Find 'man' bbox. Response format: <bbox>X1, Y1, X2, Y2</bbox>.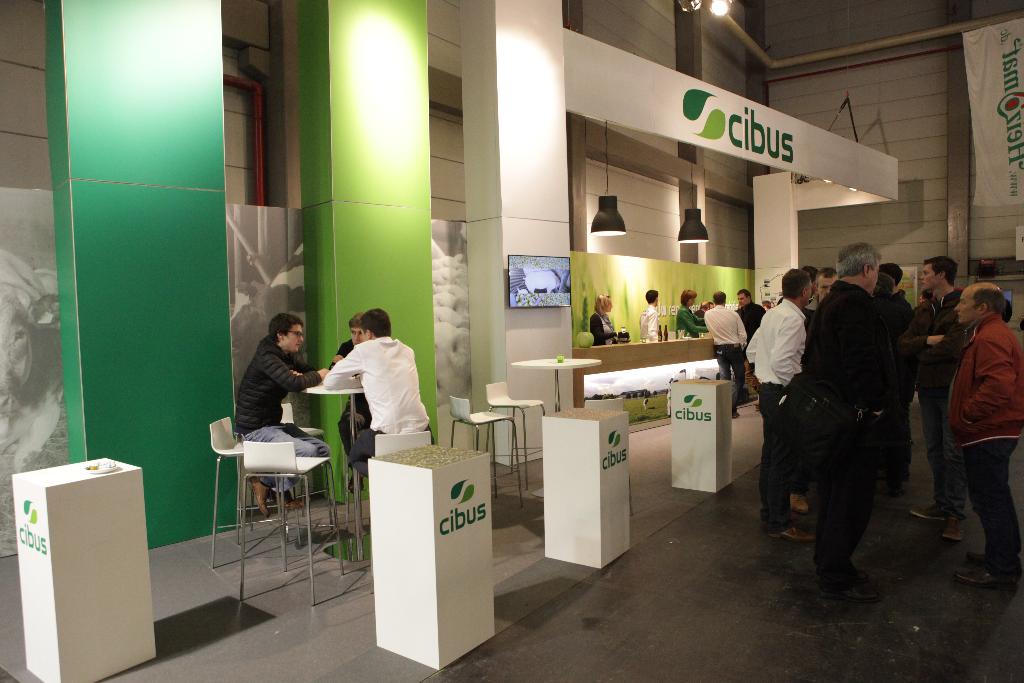
<bbox>638, 287, 658, 343</bbox>.
